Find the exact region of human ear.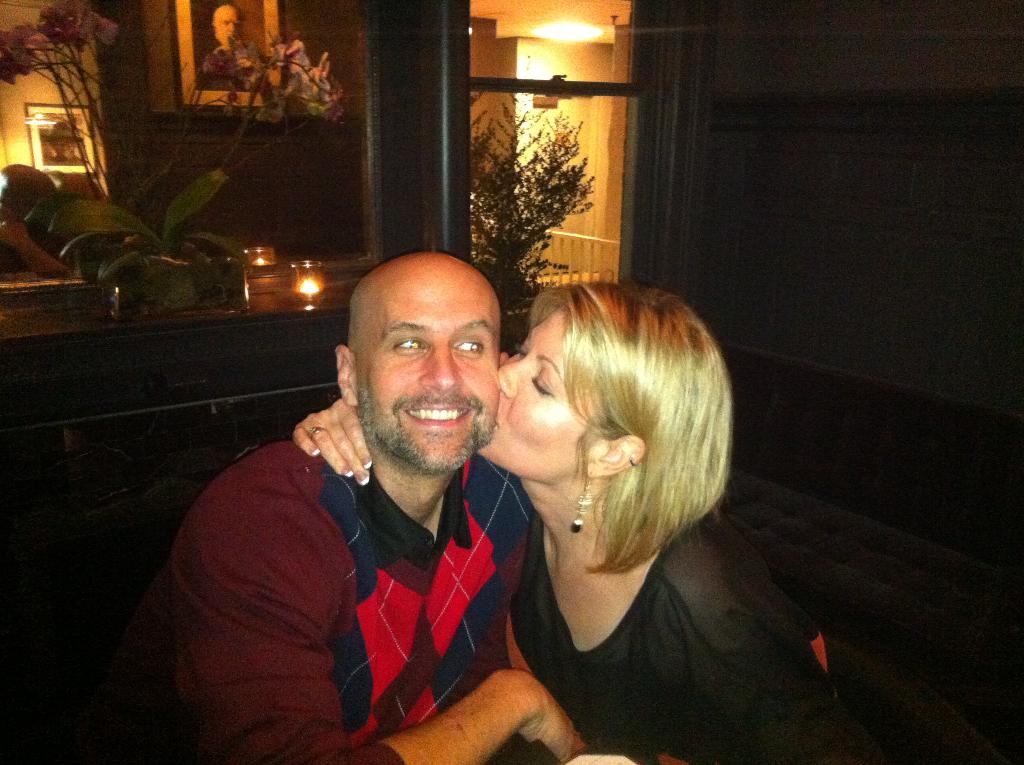
Exact region: (587,433,644,479).
